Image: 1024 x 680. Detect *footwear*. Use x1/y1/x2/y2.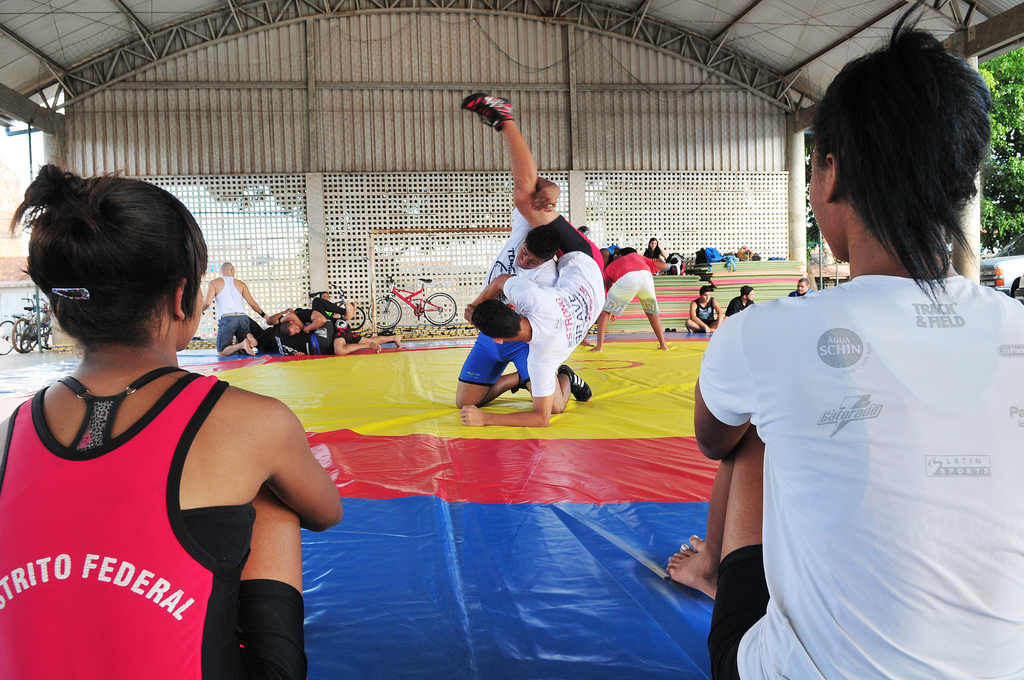
463/89/513/142.
